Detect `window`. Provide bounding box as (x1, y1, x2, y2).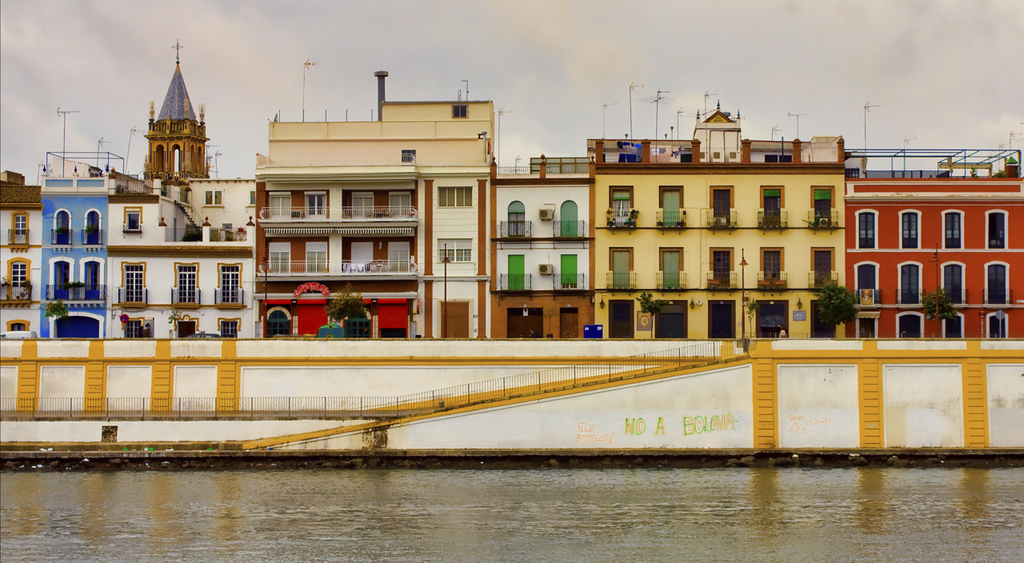
(713, 152, 721, 158).
